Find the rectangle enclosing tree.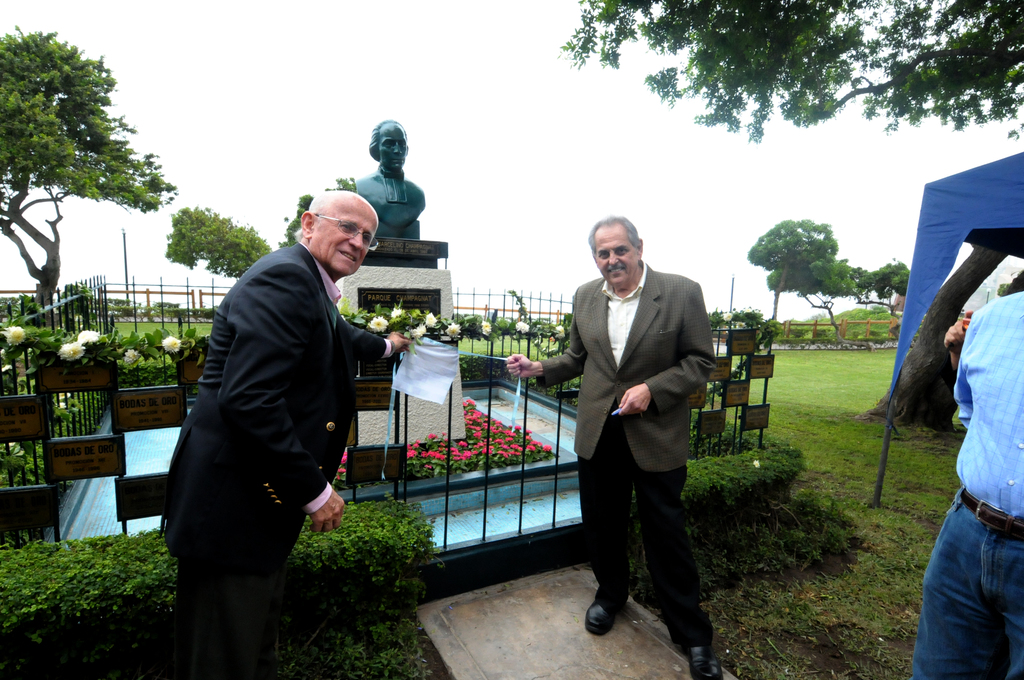
{"x1": 11, "y1": 27, "x2": 159, "y2": 300}.
